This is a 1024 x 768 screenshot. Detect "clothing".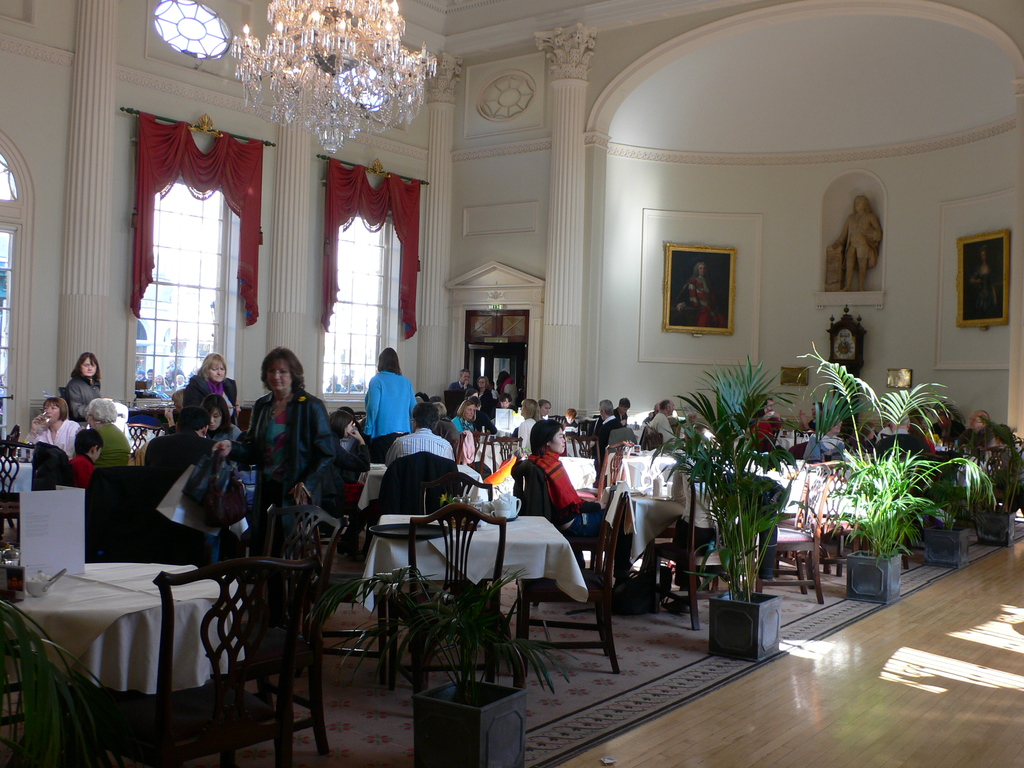
(72, 376, 103, 420).
